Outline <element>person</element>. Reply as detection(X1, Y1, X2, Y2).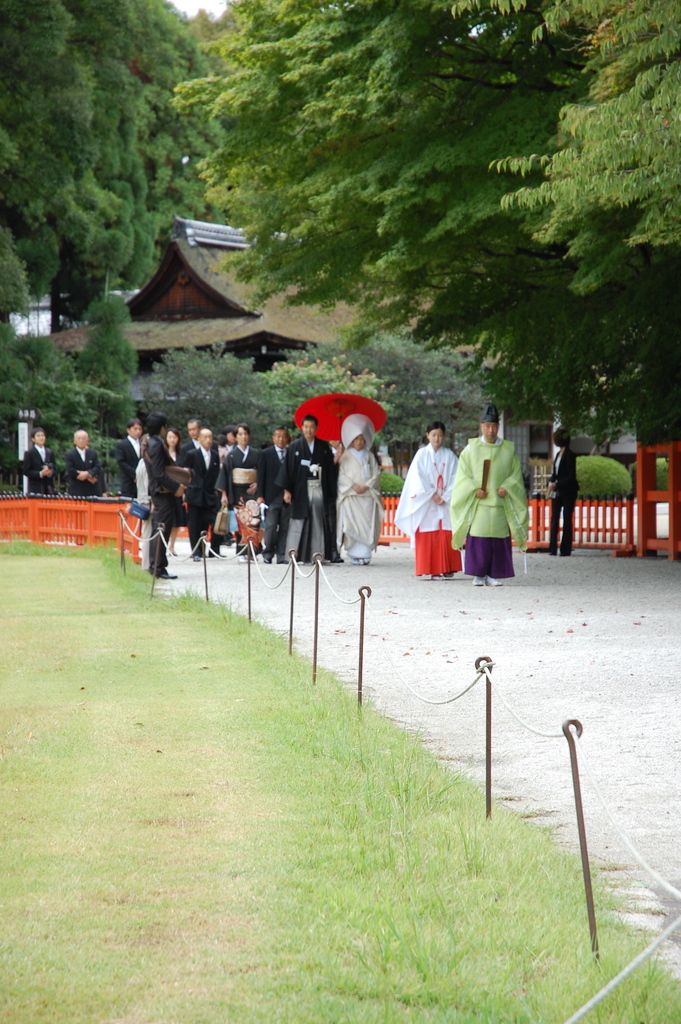
detection(456, 405, 530, 593).
